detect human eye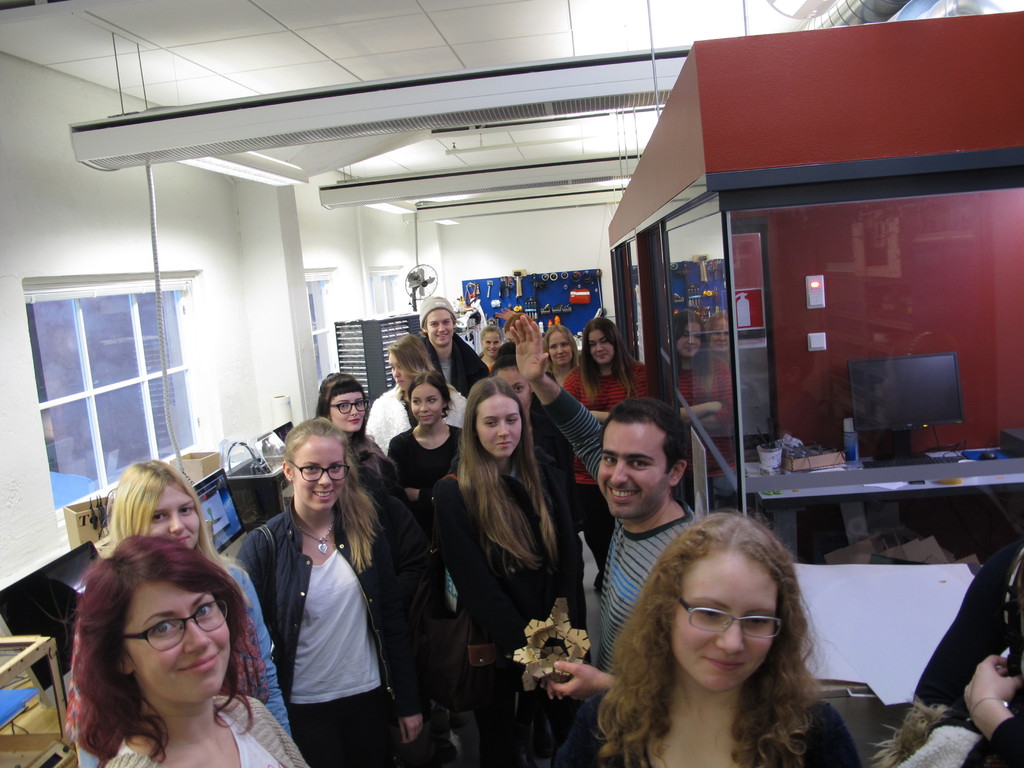
region(627, 458, 655, 467)
